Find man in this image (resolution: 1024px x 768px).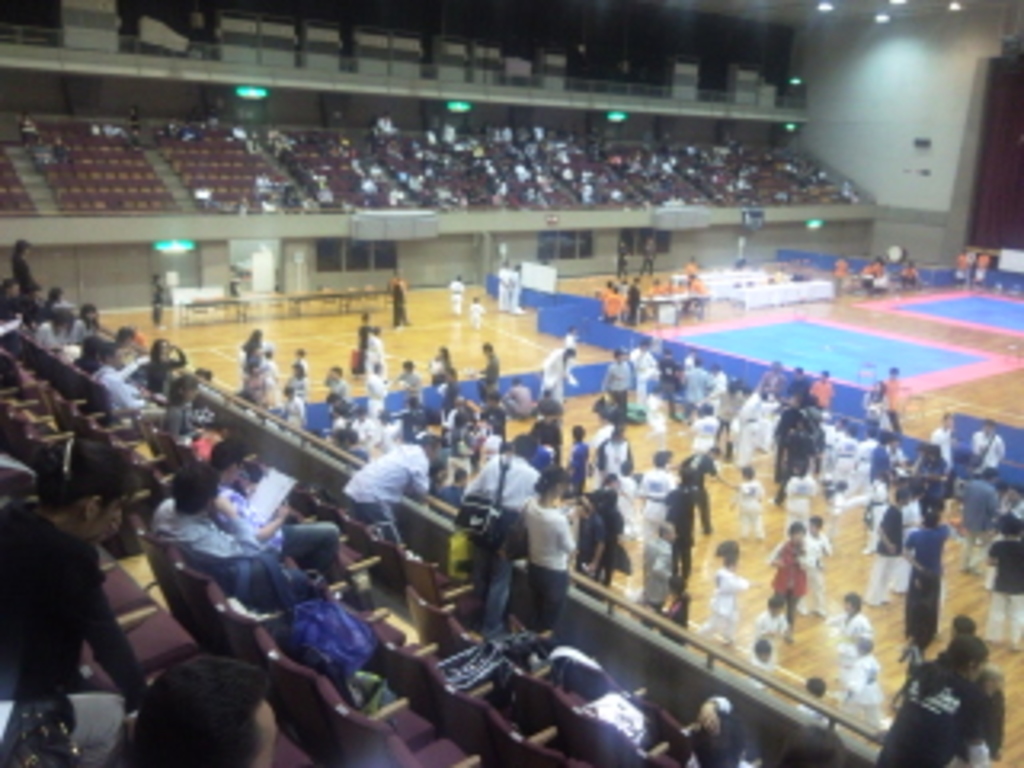
l=448, t=272, r=474, b=314.
